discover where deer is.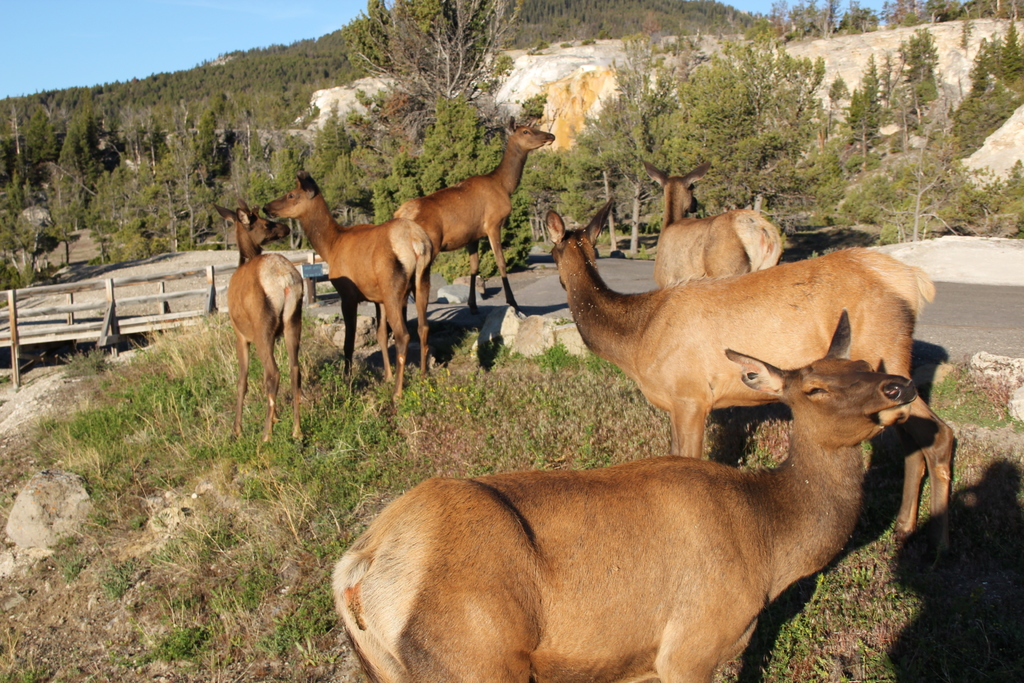
Discovered at 547:197:952:575.
